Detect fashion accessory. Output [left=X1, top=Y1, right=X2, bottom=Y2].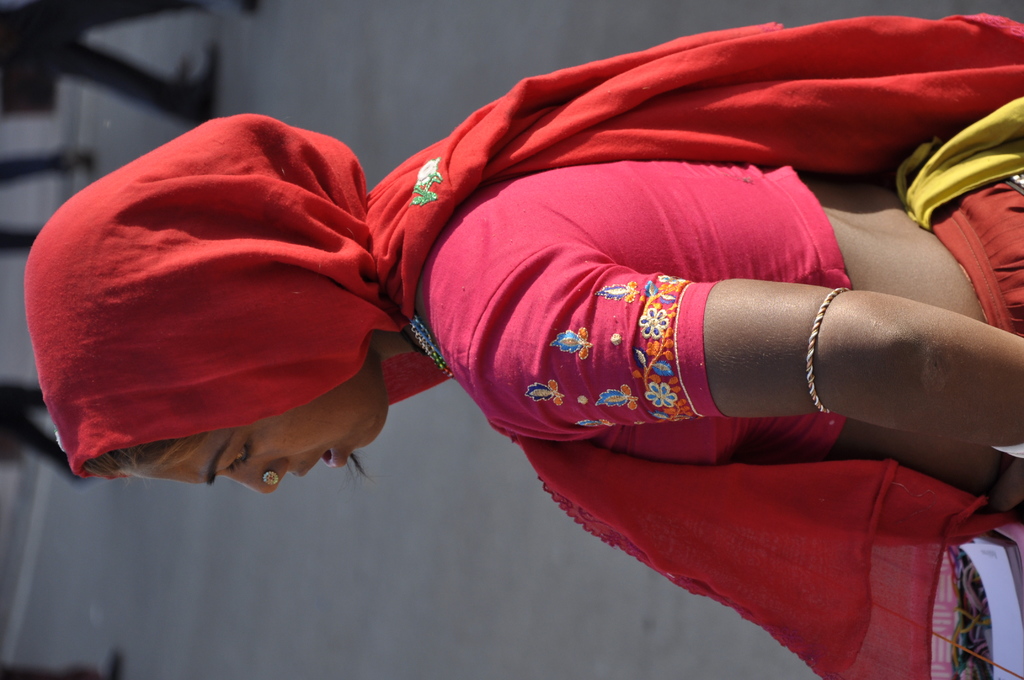
[left=260, top=474, right=280, bottom=485].
